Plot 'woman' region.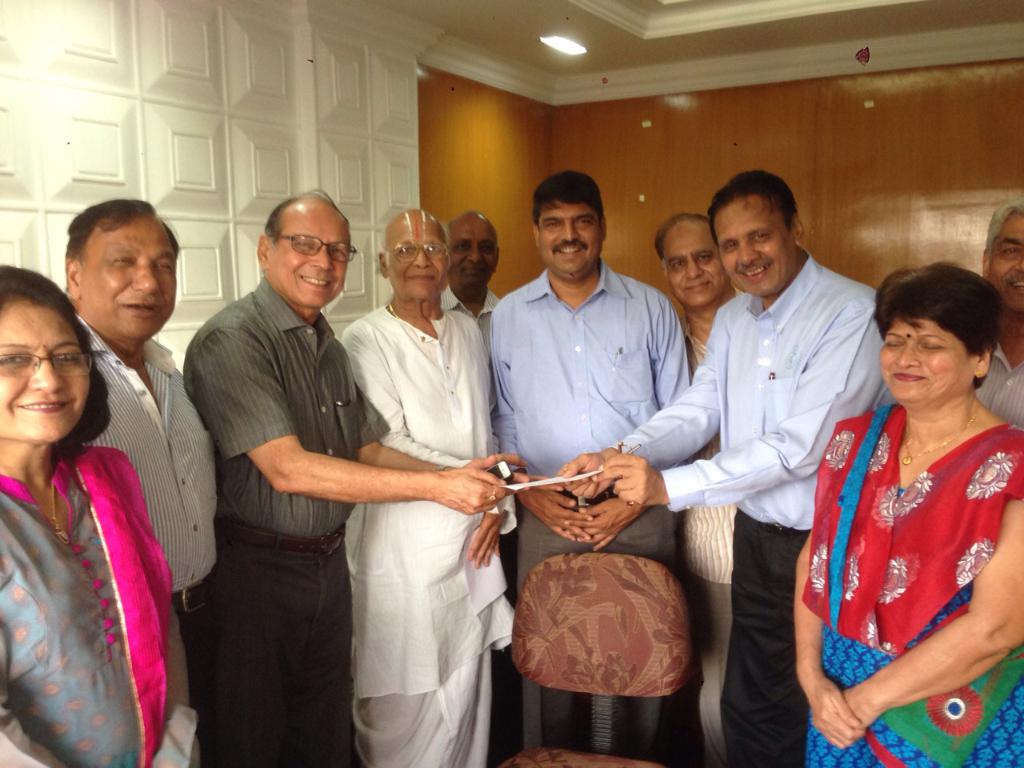
Plotted at (0, 266, 191, 767).
